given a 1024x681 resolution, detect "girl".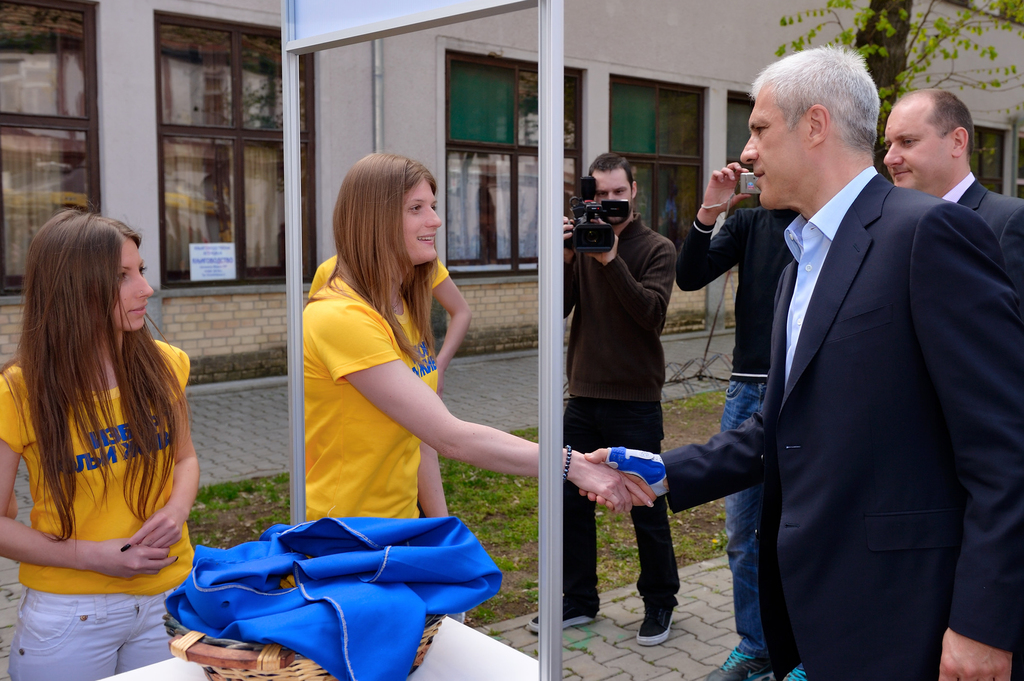
[295,150,661,623].
